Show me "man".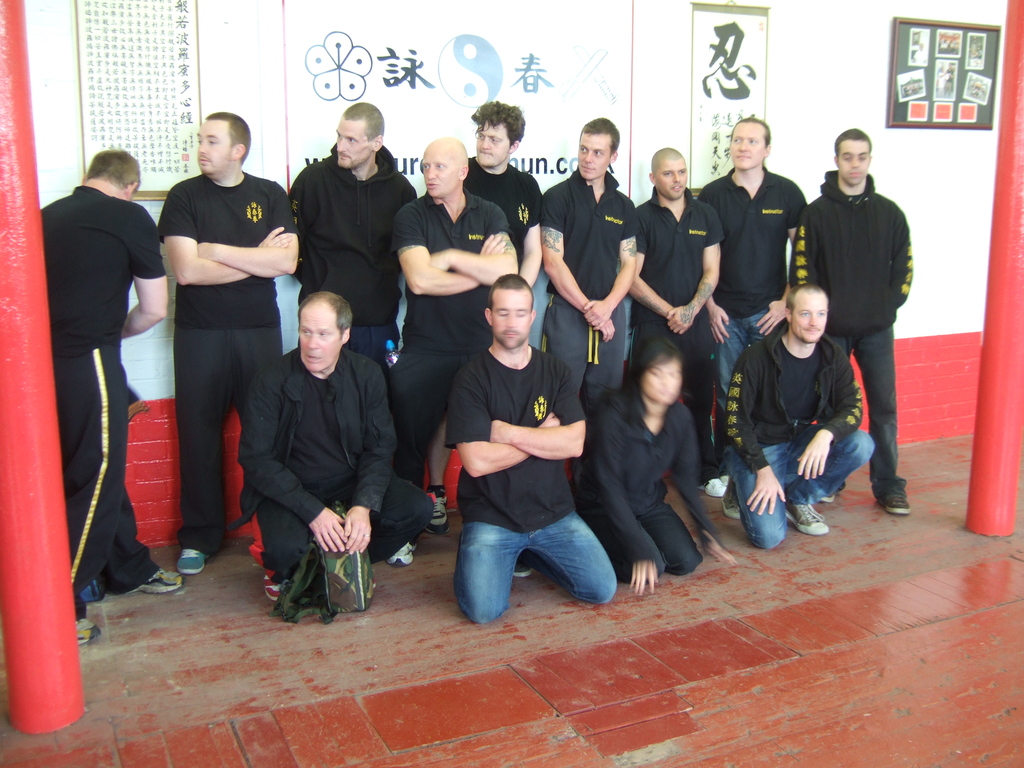
"man" is here: detection(697, 115, 808, 484).
